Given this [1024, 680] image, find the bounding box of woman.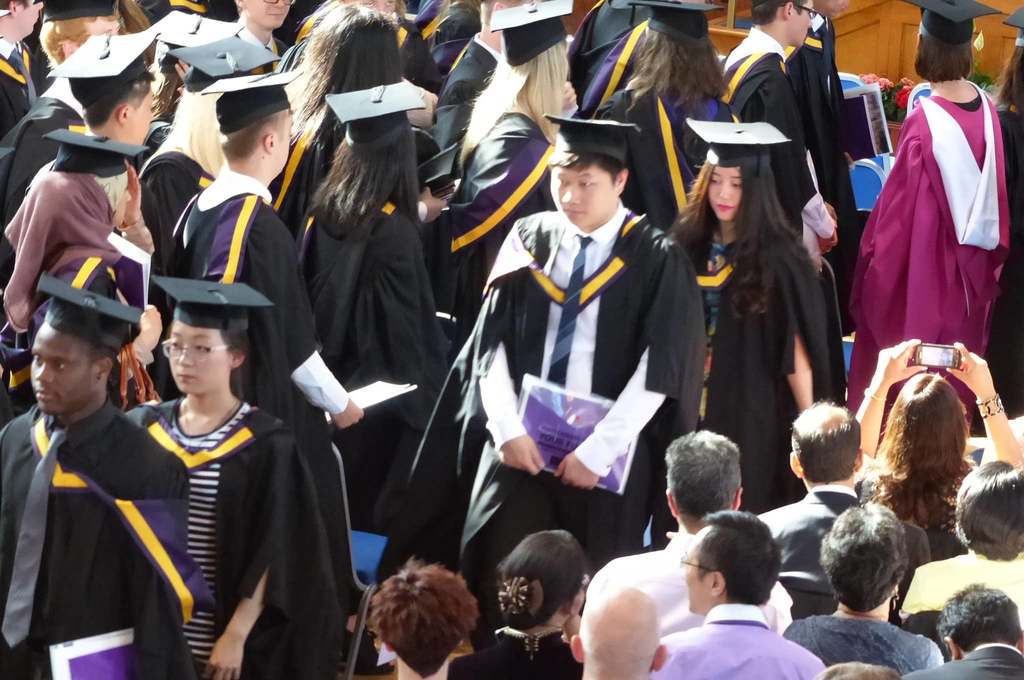
select_region(133, 31, 282, 261).
